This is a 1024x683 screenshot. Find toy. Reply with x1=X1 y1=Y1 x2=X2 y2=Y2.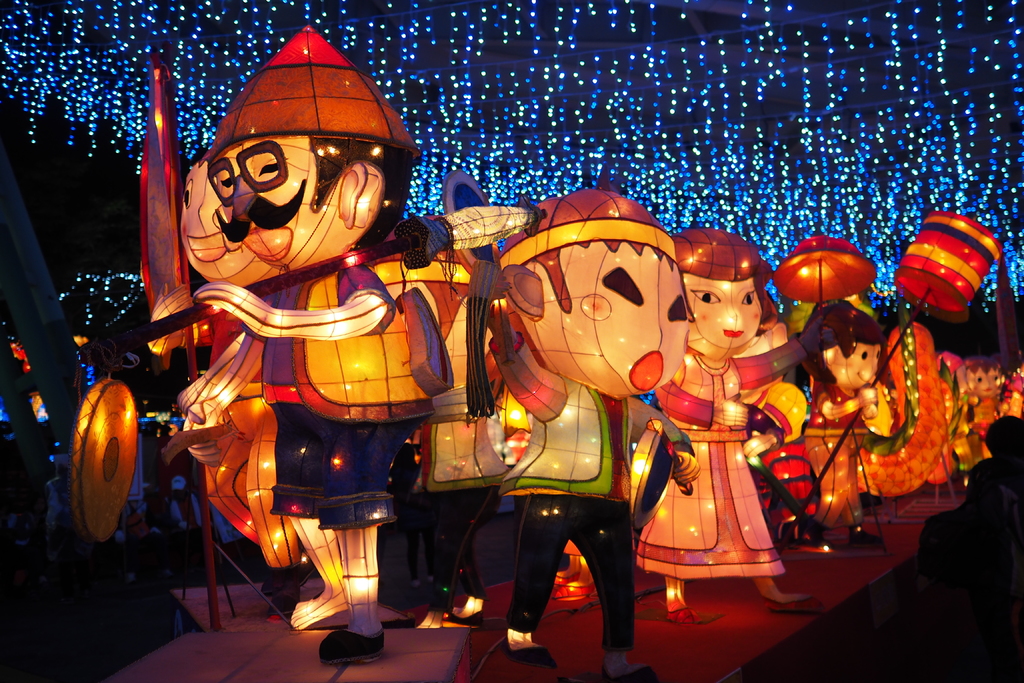
x1=950 y1=364 x2=1017 y2=443.
